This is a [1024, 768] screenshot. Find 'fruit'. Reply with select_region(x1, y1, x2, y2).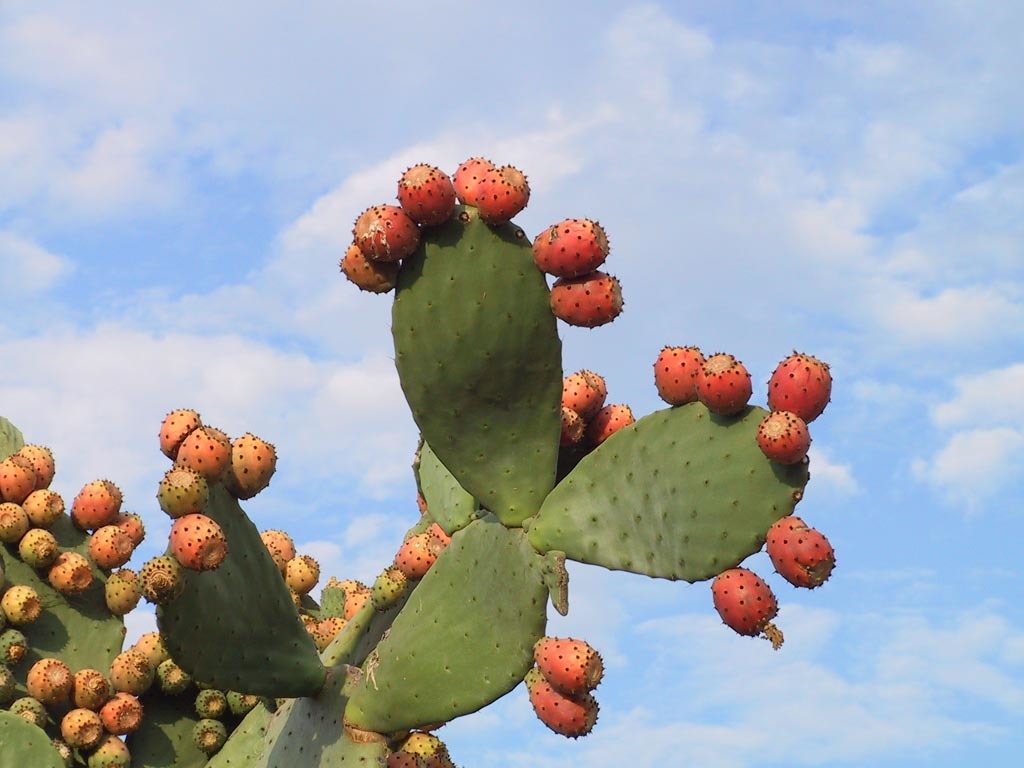
select_region(762, 515, 837, 596).
